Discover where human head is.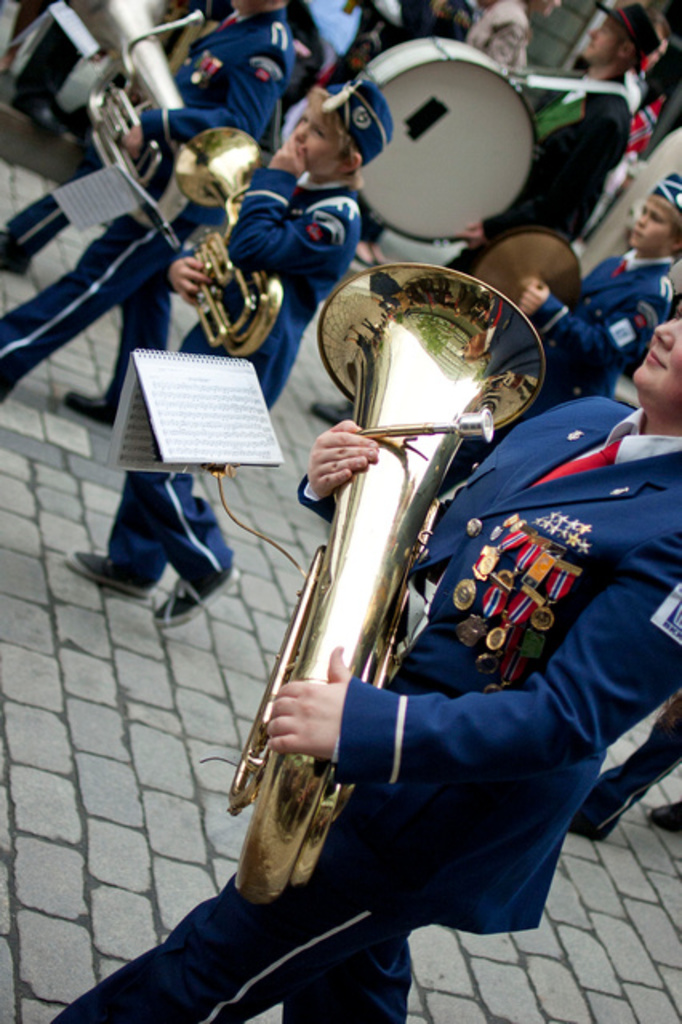
Discovered at region(628, 294, 680, 426).
